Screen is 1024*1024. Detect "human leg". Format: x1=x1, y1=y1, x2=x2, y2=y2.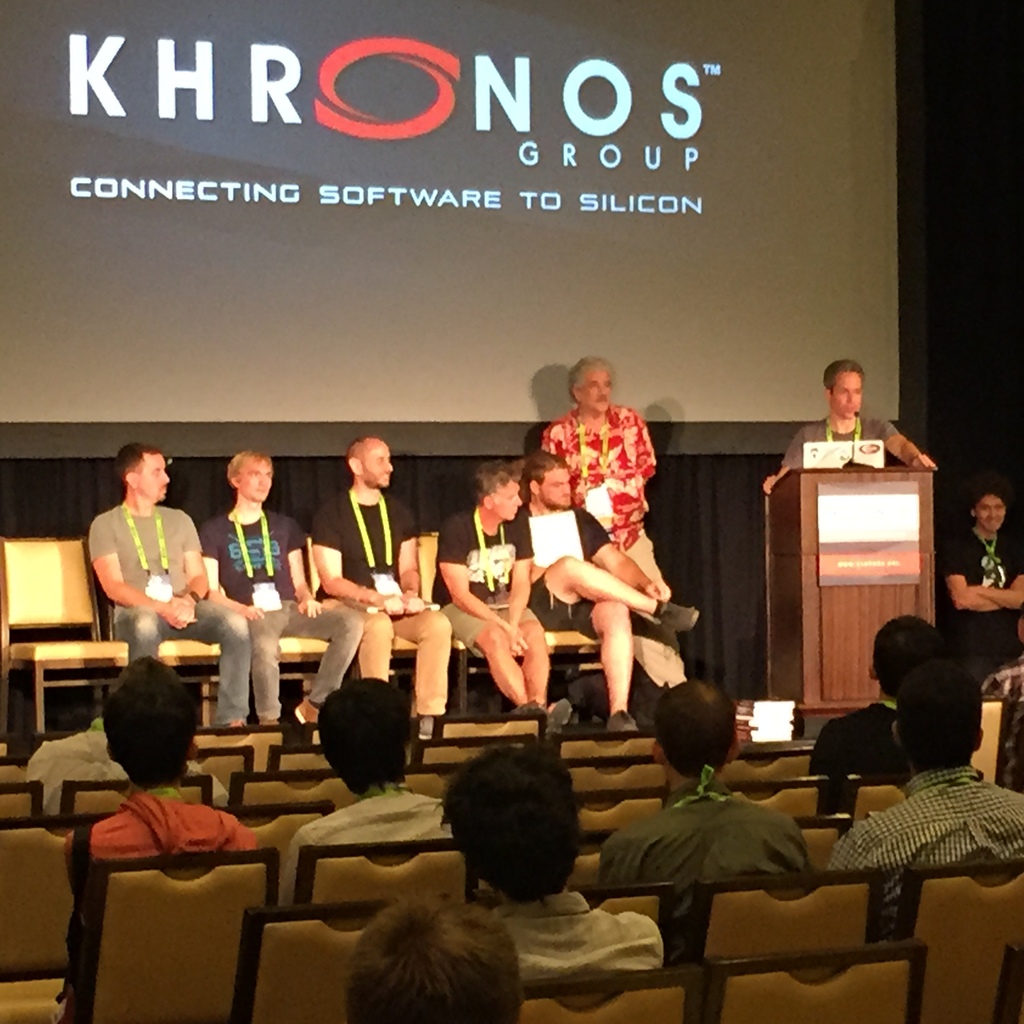
x1=100, y1=607, x2=156, y2=643.
